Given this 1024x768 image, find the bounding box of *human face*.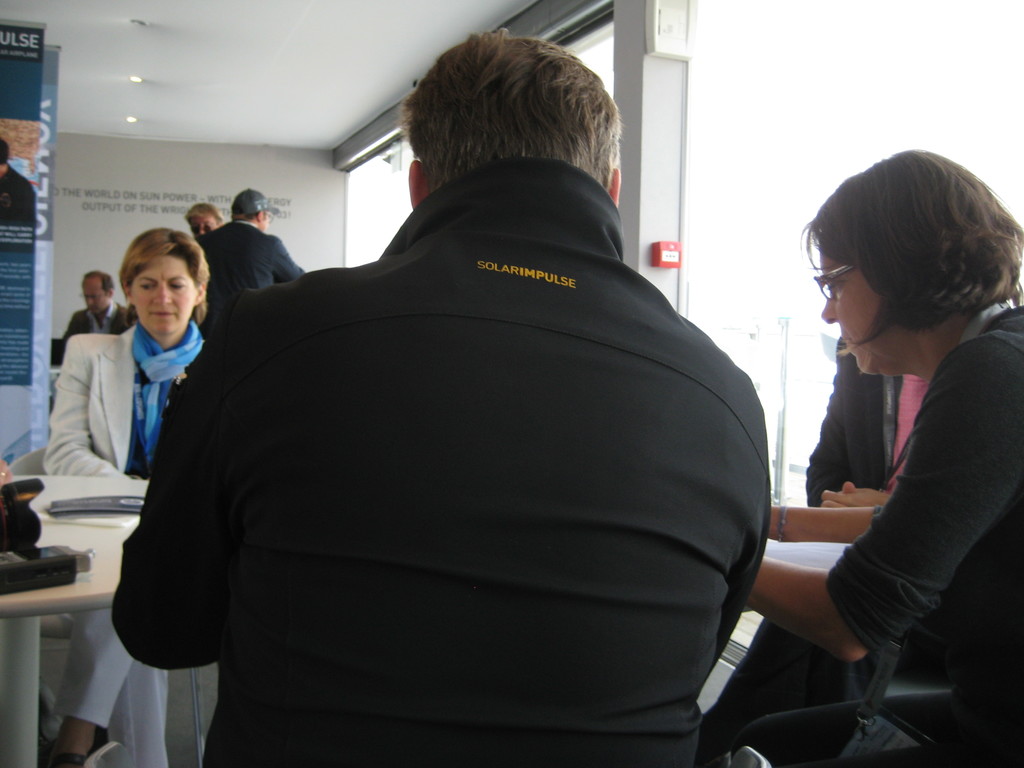
<bbox>81, 276, 111, 313</bbox>.
